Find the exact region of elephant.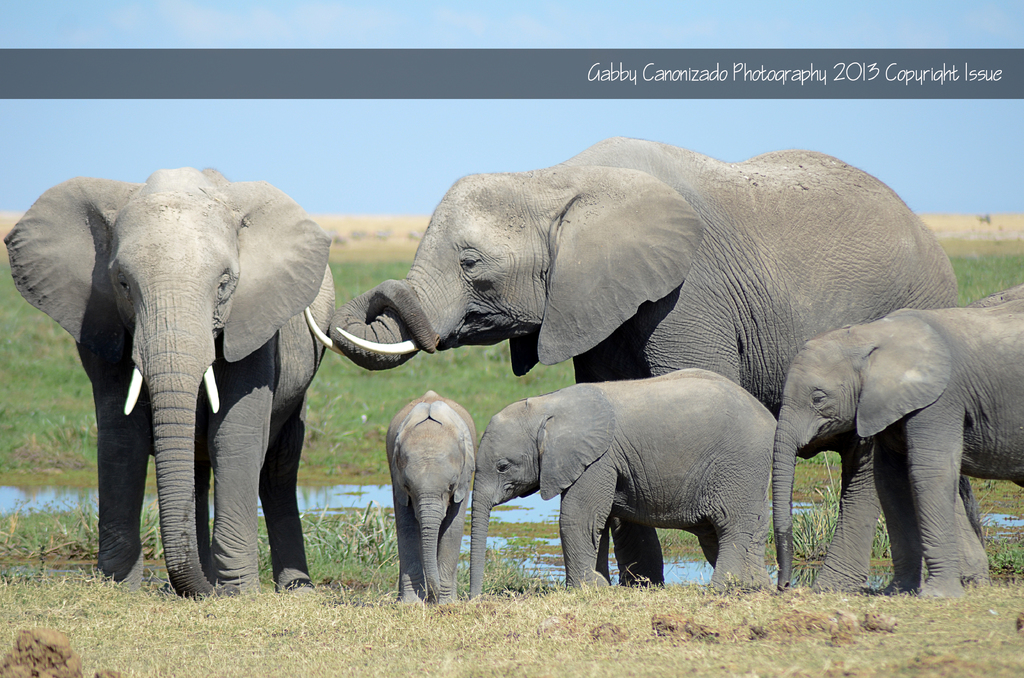
Exact region: <region>381, 389, 471, 604</region>.
